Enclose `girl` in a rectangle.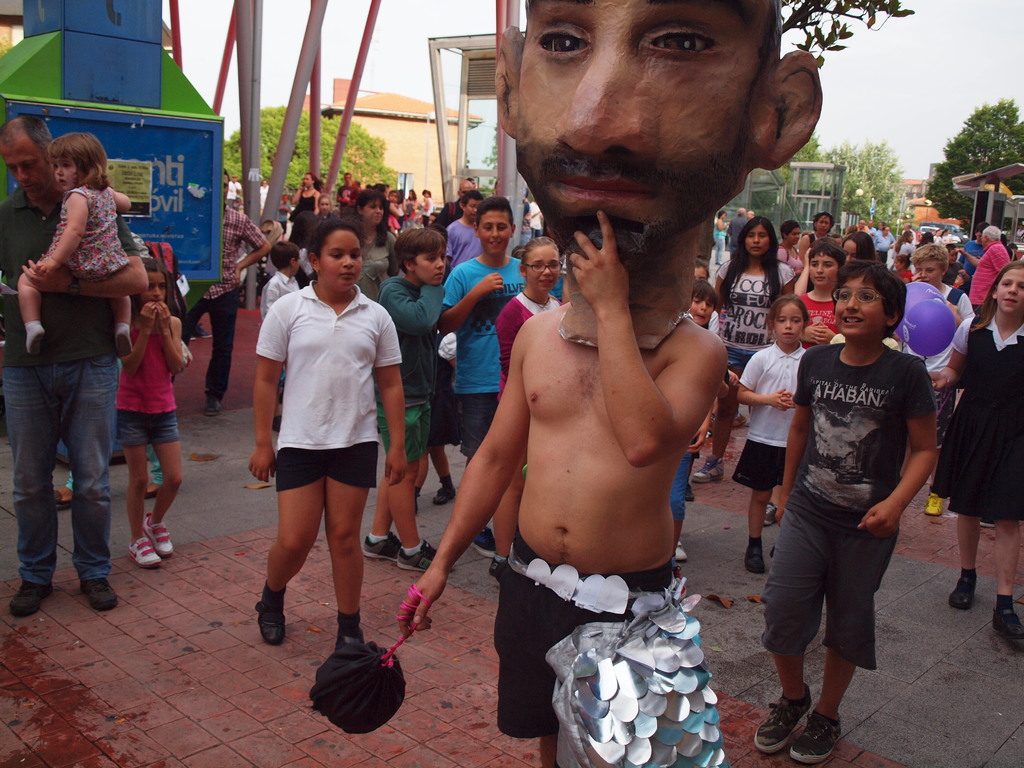
rect(731, 292, 806, 567).
